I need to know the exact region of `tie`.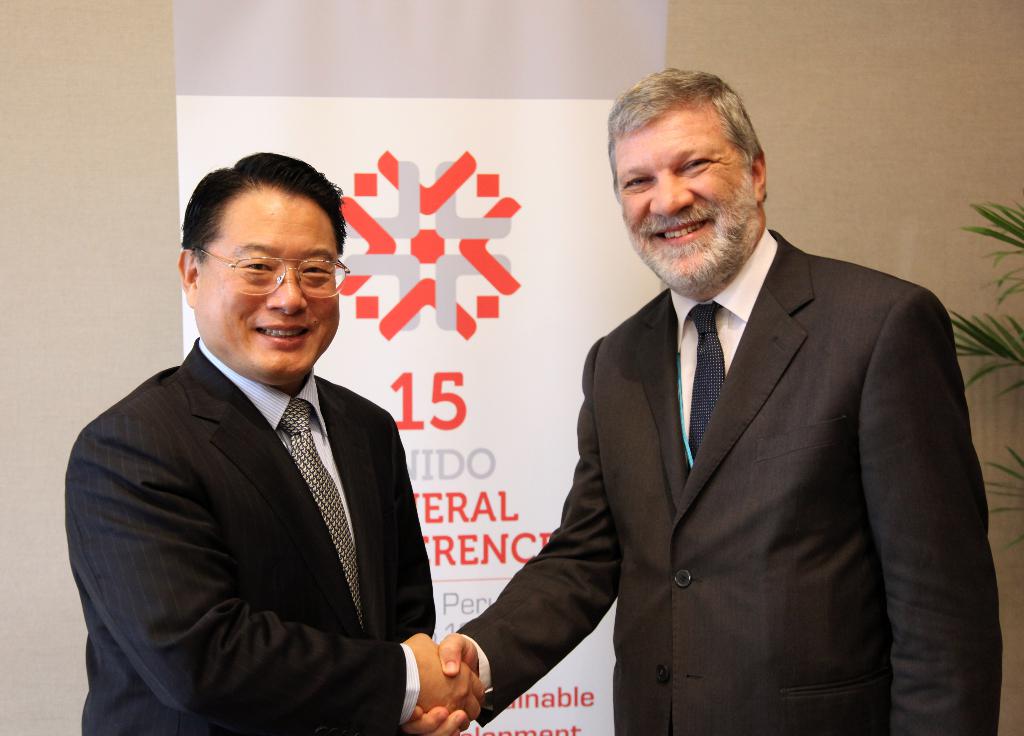
Region: region(279, 401, 365, 623).
